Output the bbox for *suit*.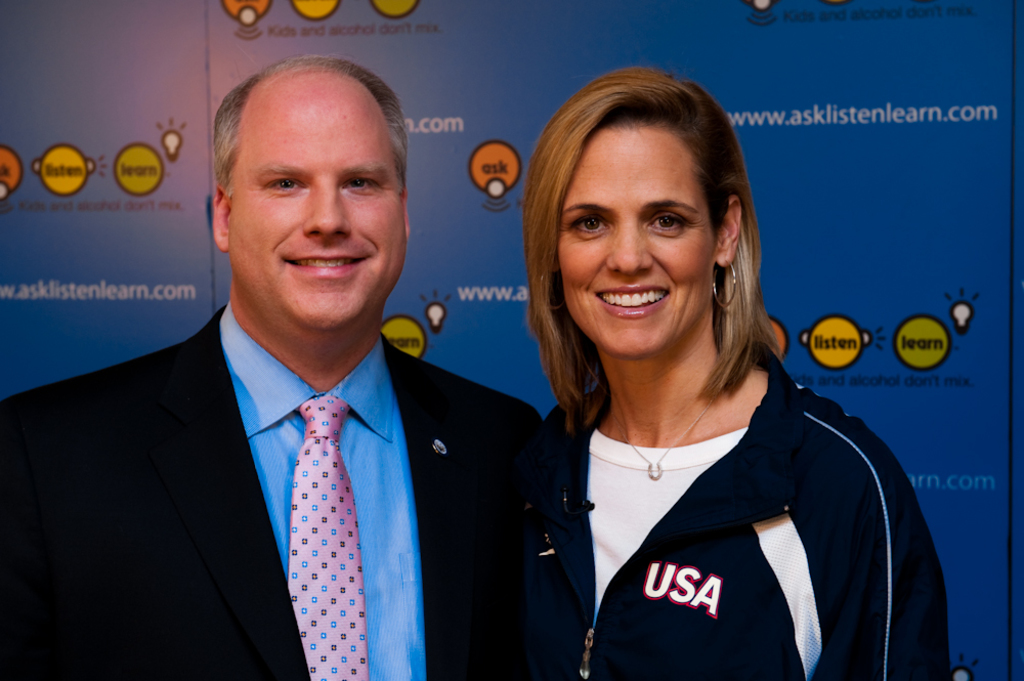
45:212:543:680.
